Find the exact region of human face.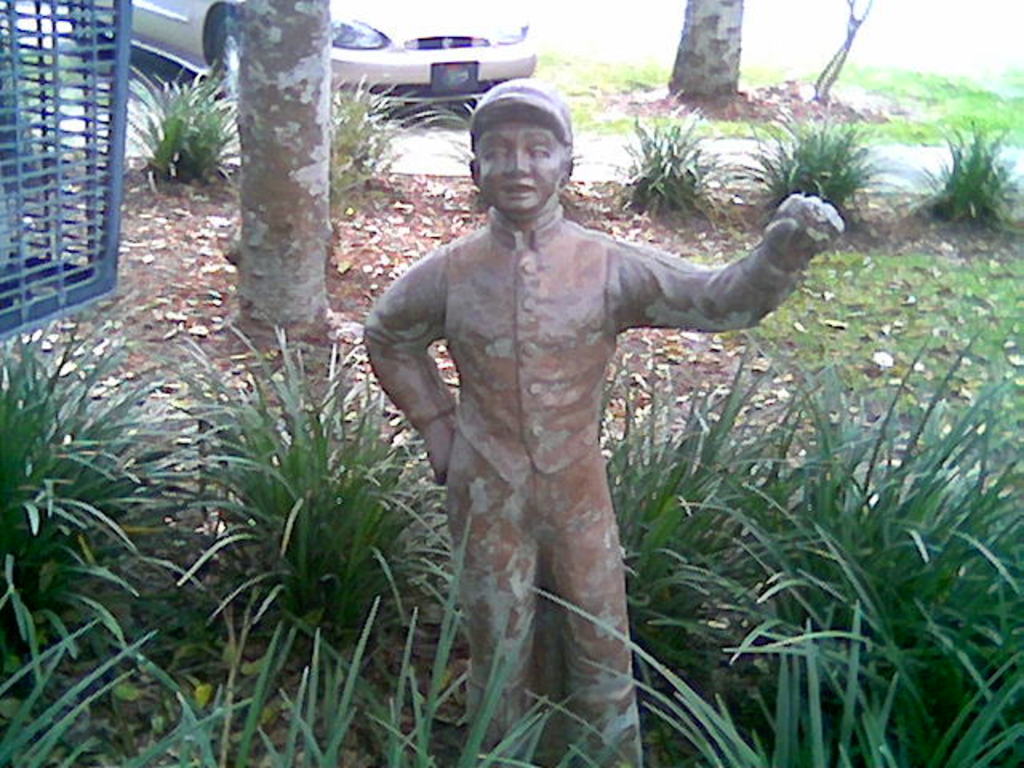
Exact region: bbox(477, 122, 558, 211).
